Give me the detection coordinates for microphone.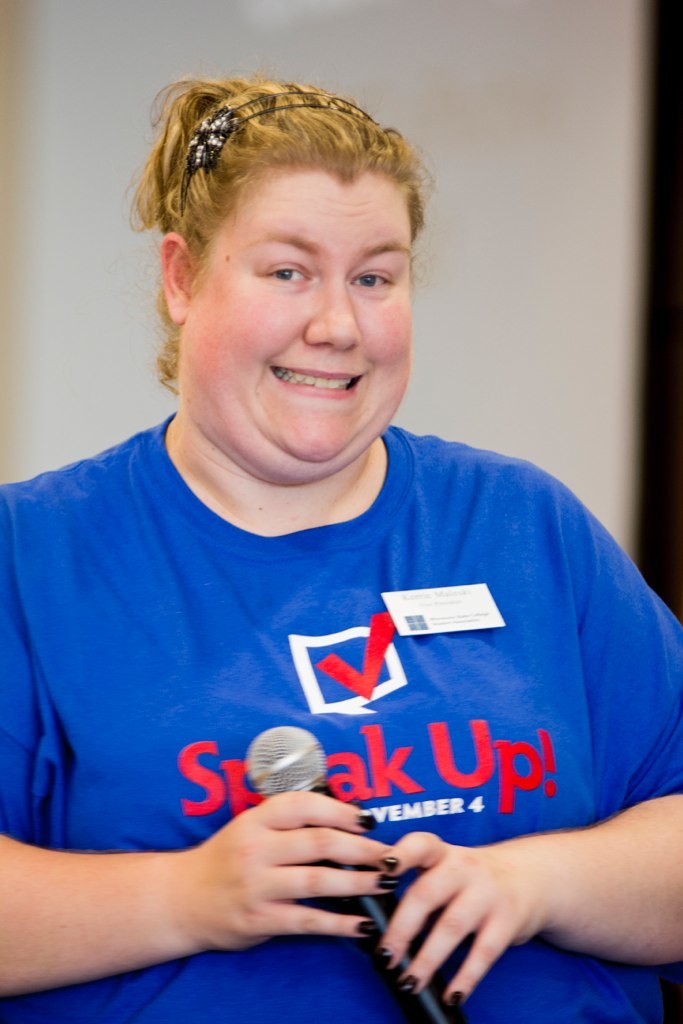
(244, 721, 469, 1023).
